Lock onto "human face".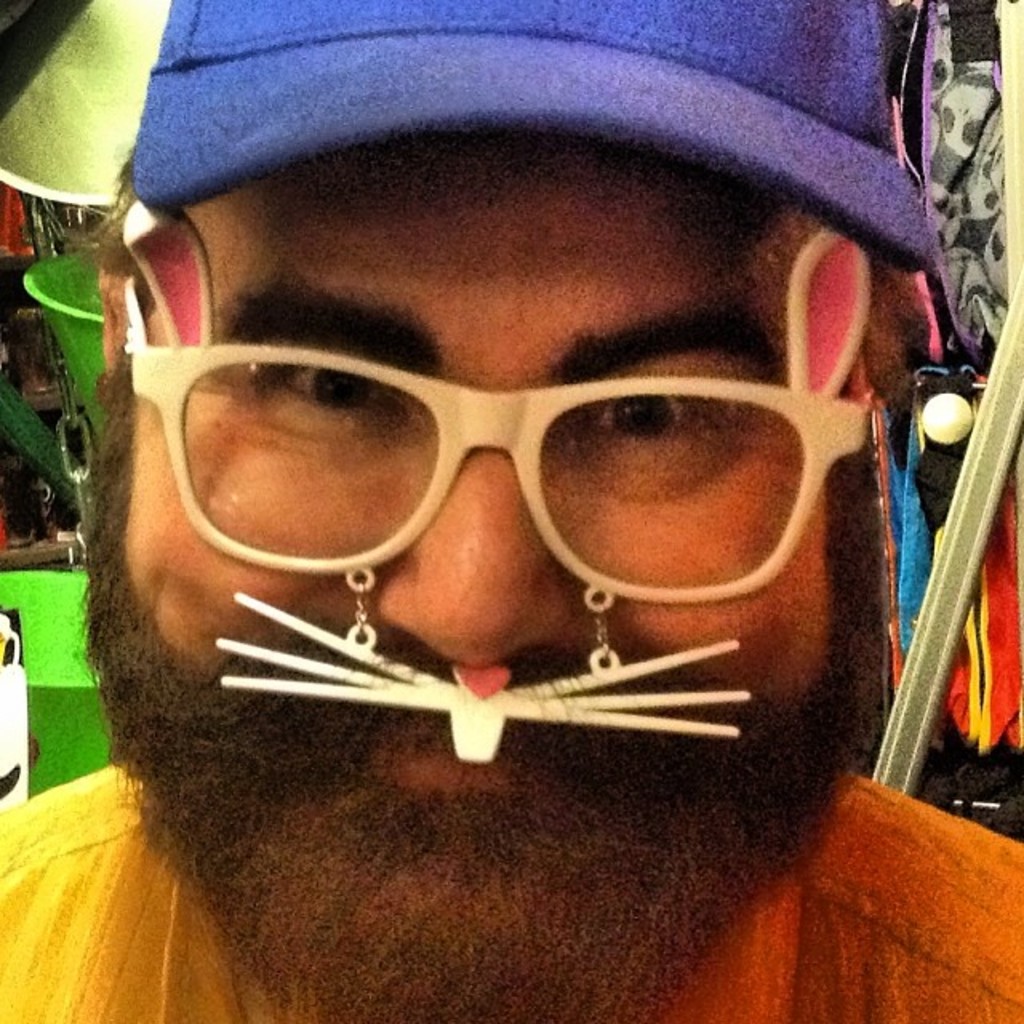
Locked: [115,122,835,1022].
